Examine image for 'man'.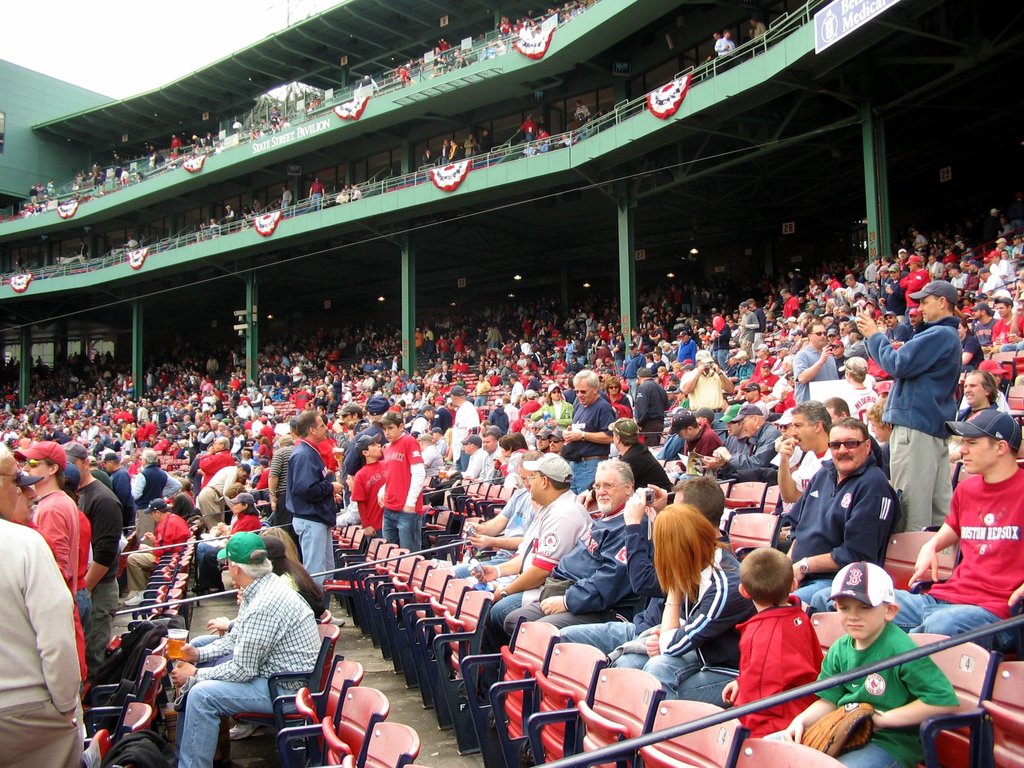
Examination result: (122, 233, 138, 250).
